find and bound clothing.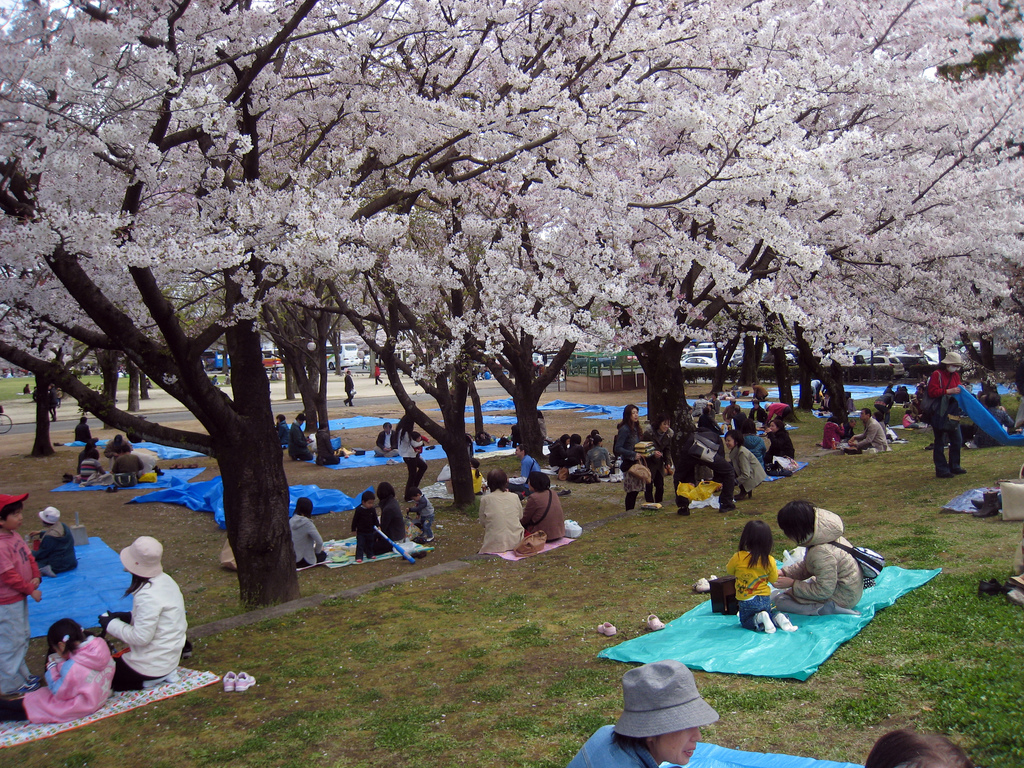
Bound: 0, 529, 36, 693.
